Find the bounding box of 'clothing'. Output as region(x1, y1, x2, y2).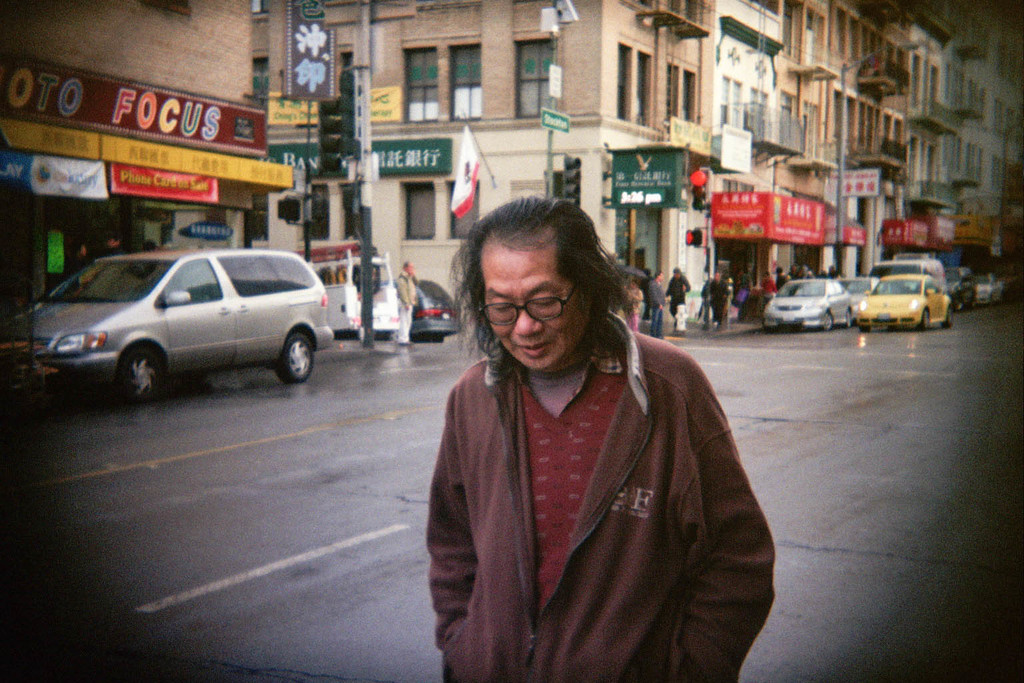
region(666, 275, 693, 333).
